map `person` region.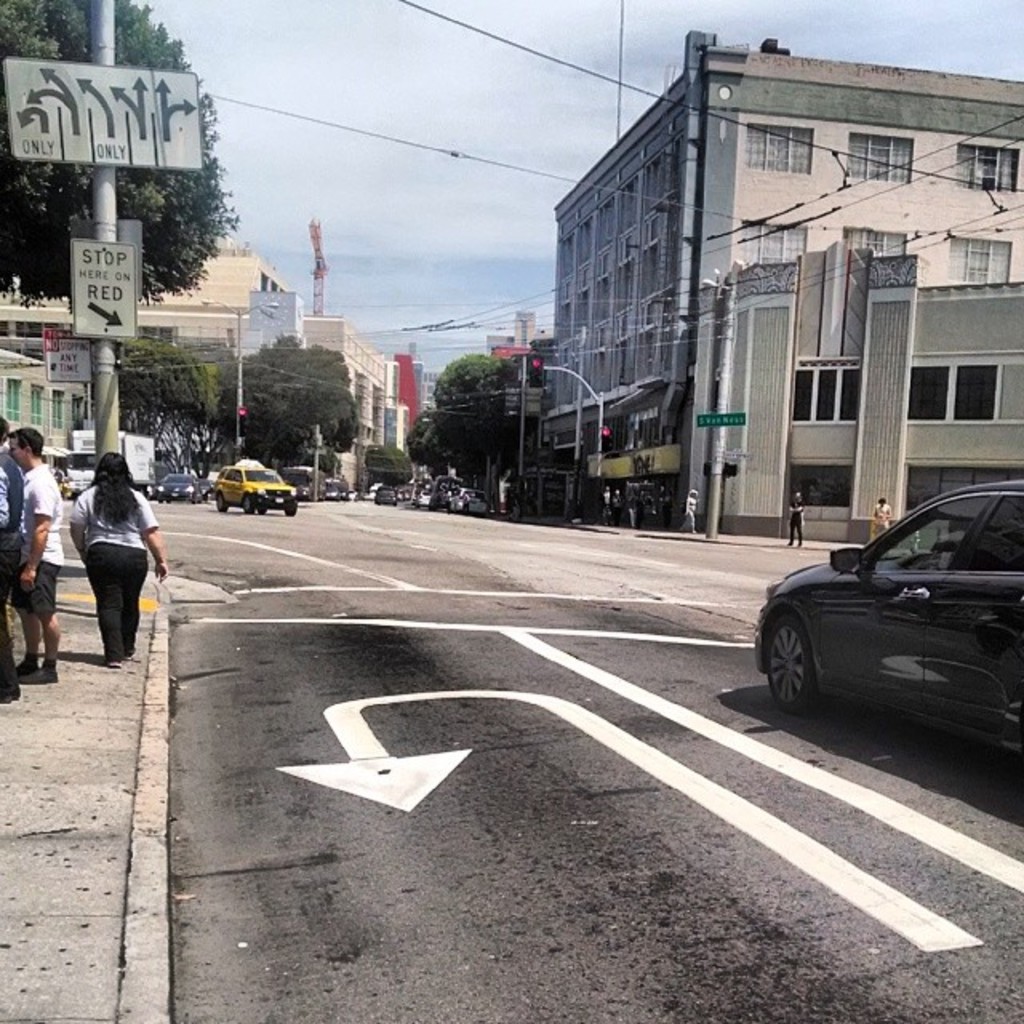
Mapped to detection(784, 491, 806, 549).
